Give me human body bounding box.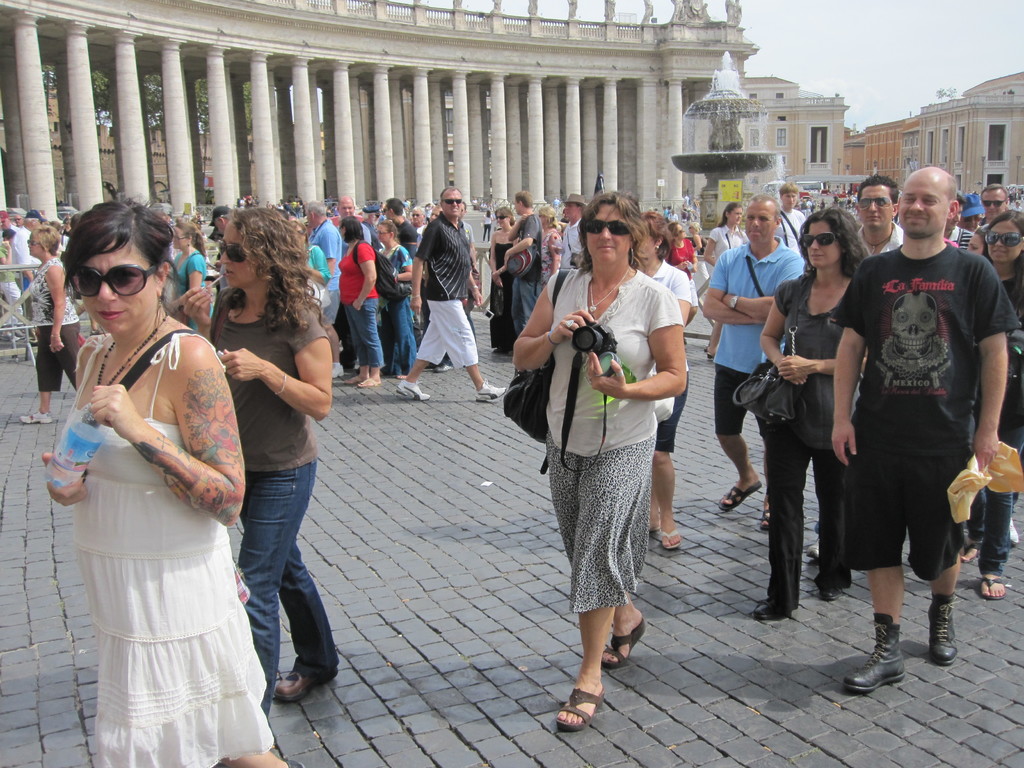
[33,193,280,766].
